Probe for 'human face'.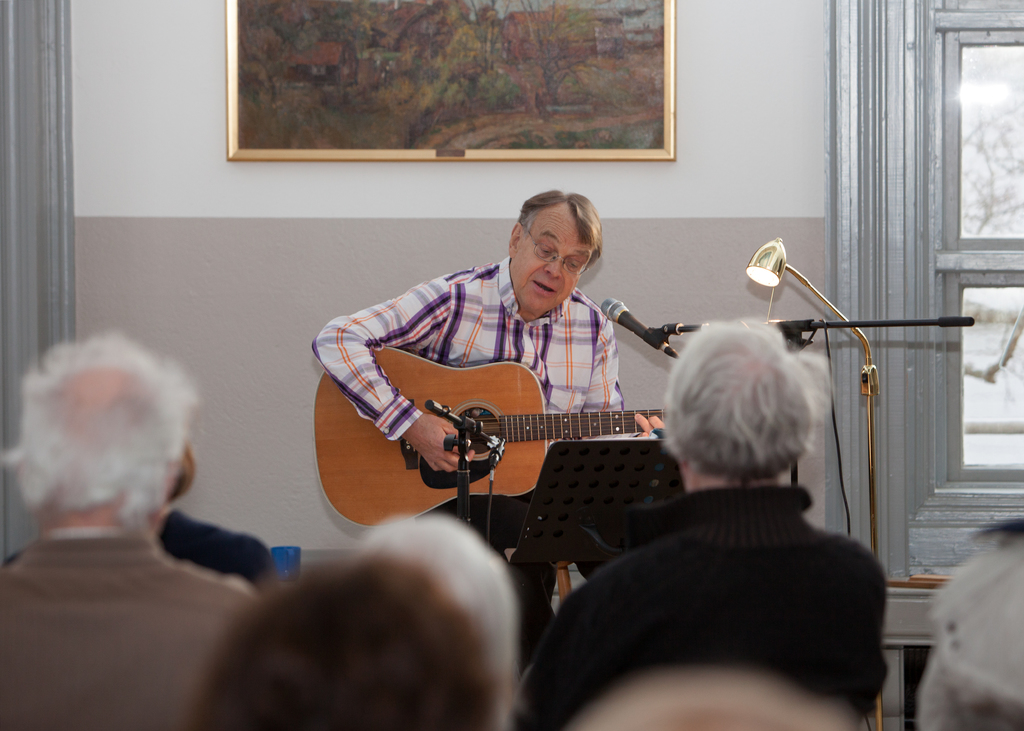
Probe result: crop(510, 204, 591, 313).
